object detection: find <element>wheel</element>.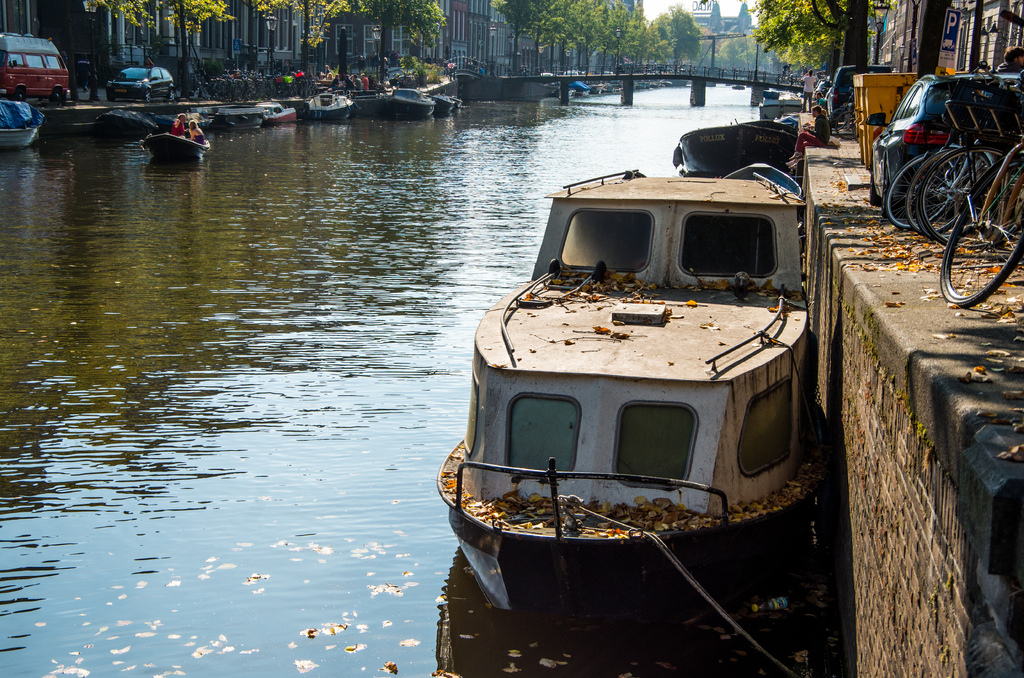
region(166, 89, 176, 100).
